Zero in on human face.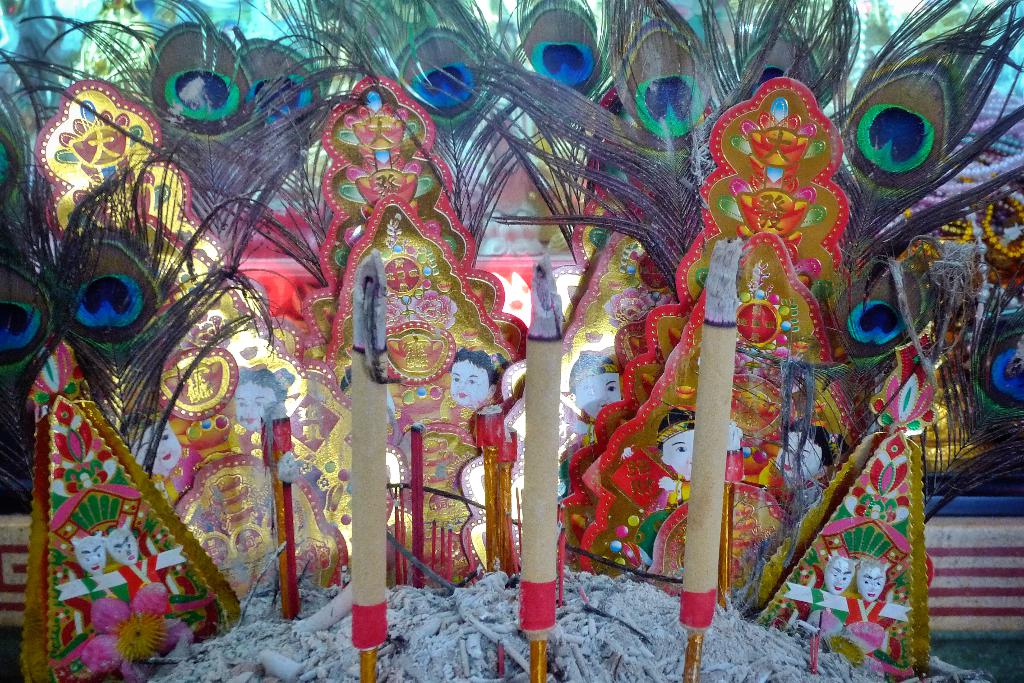
Zeroed in: pyautogui.locateOnScreen(662, 431, 692, 478).
